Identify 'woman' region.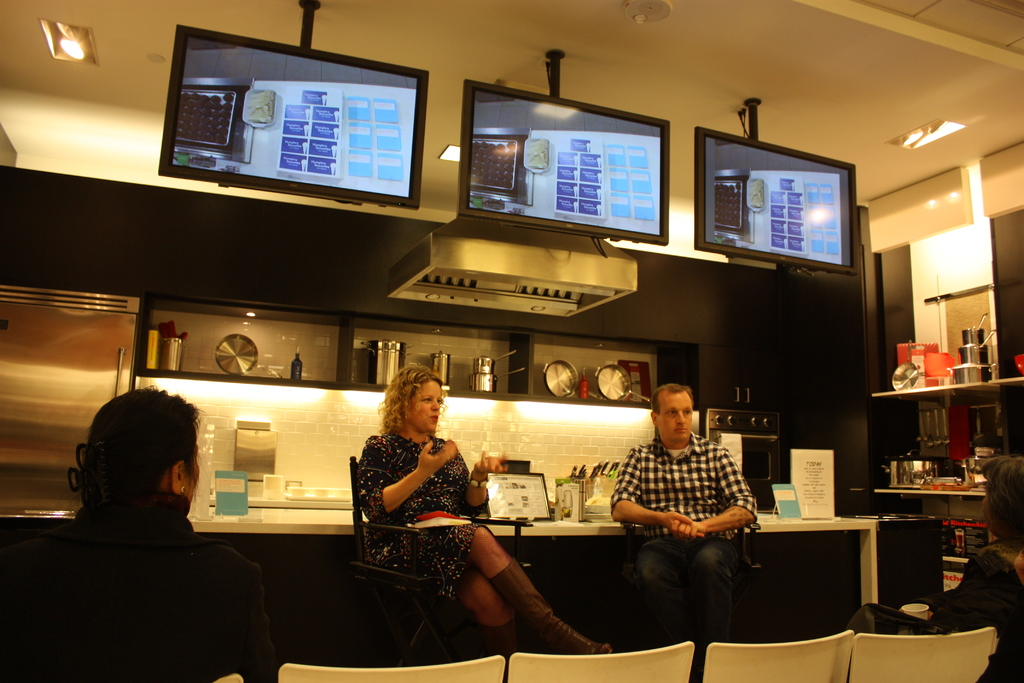
Region: x1=0, y1=387, x2=280, y2=682.
